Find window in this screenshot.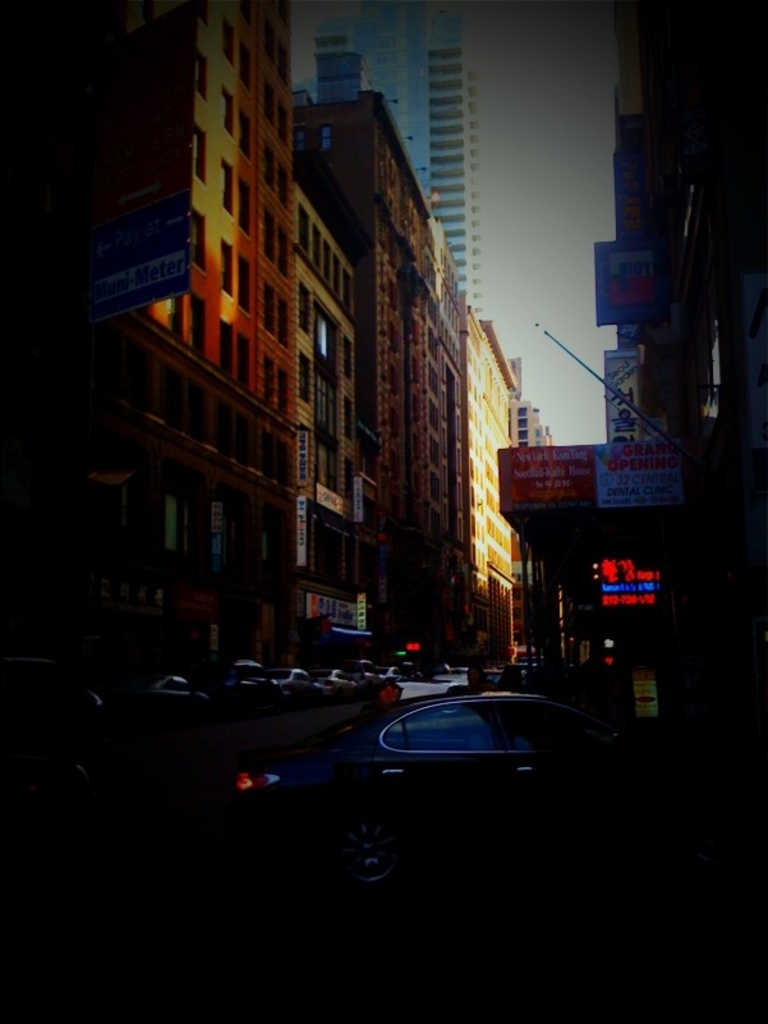
The bounding box for window is (left=300, top=281, right=312, bottom=331).
